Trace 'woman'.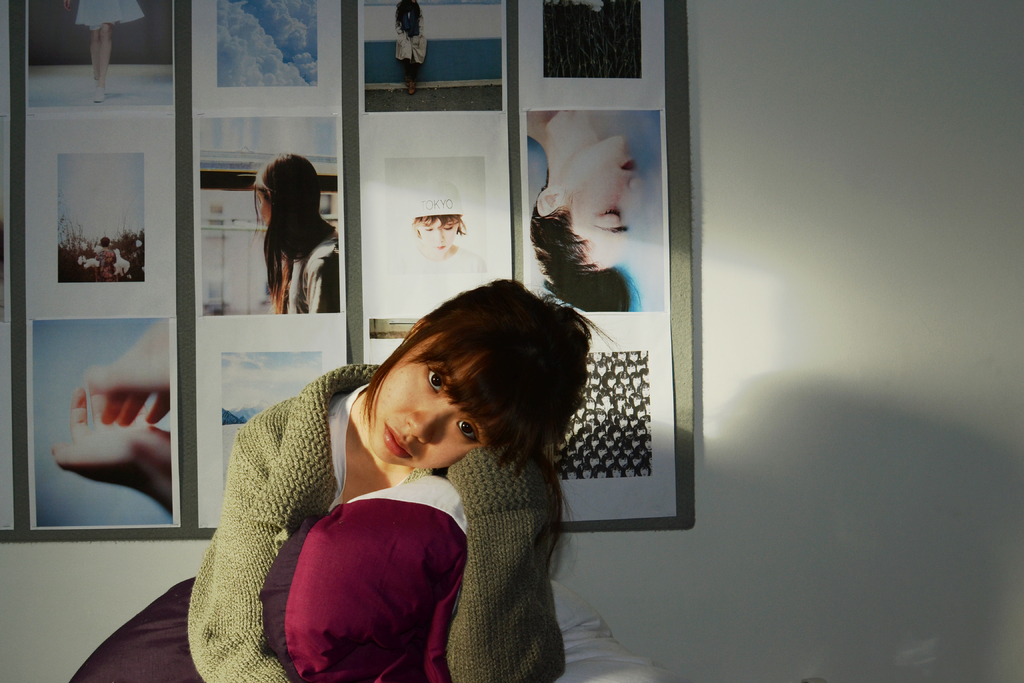
Traced to [61, 0, 147, 105].
